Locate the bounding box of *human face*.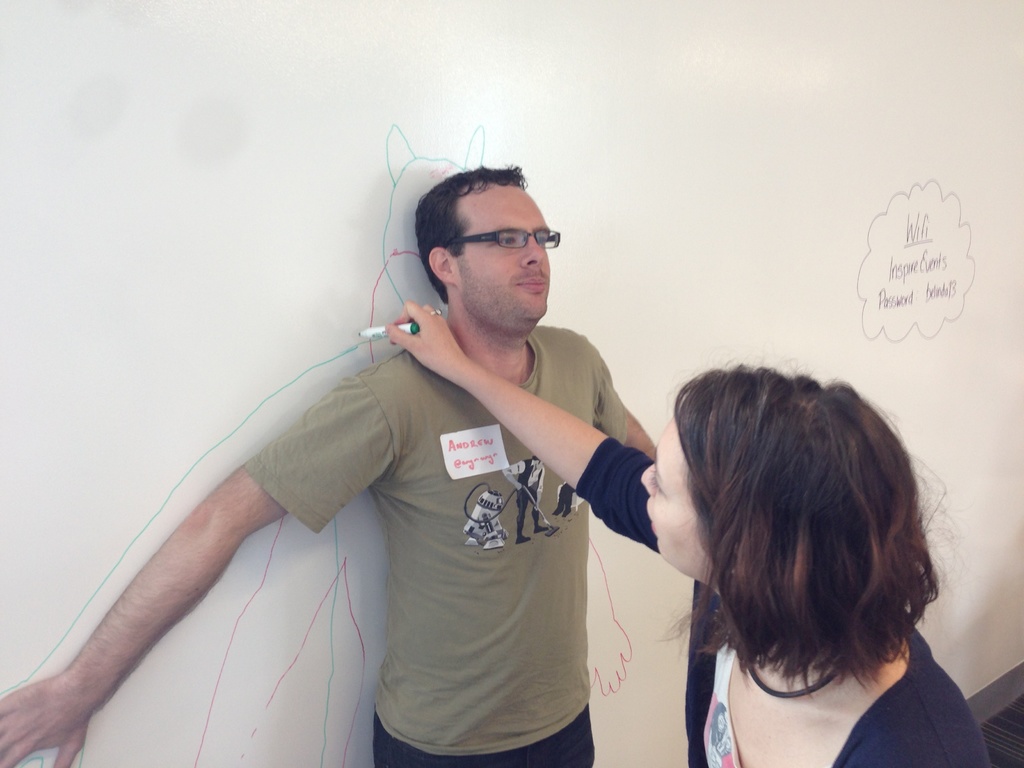
Bounding box: select_region(637, 422, 699, 560).
